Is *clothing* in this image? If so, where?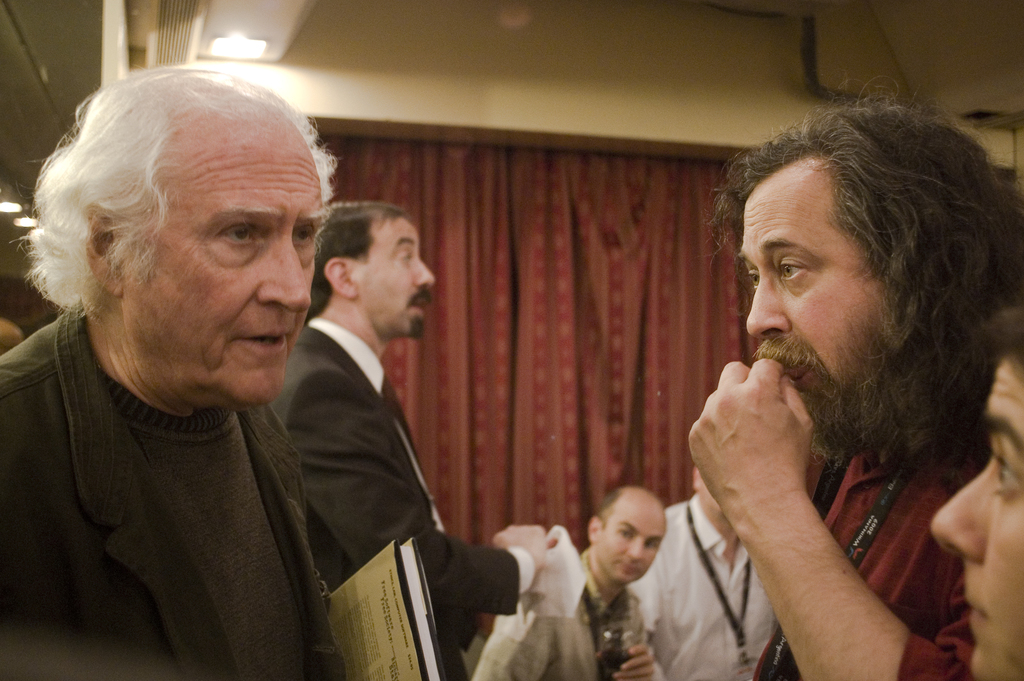
Yes, at 13 261 350 680.
